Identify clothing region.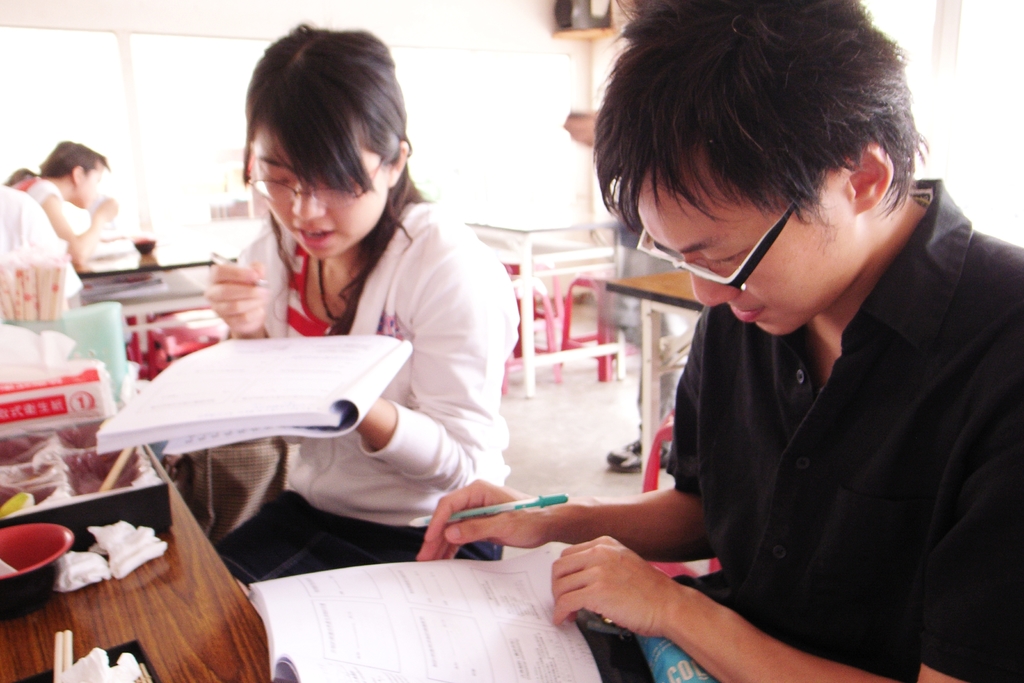
Region: (218,186,526,583).
